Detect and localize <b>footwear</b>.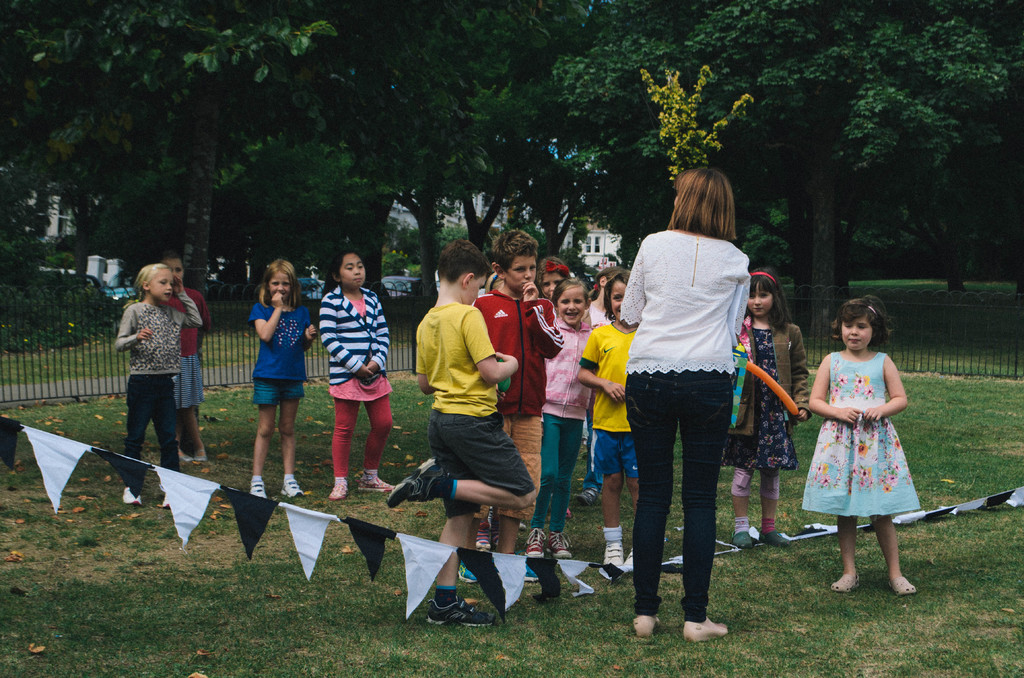
Localized at detection(529, 528, 547, 561).
